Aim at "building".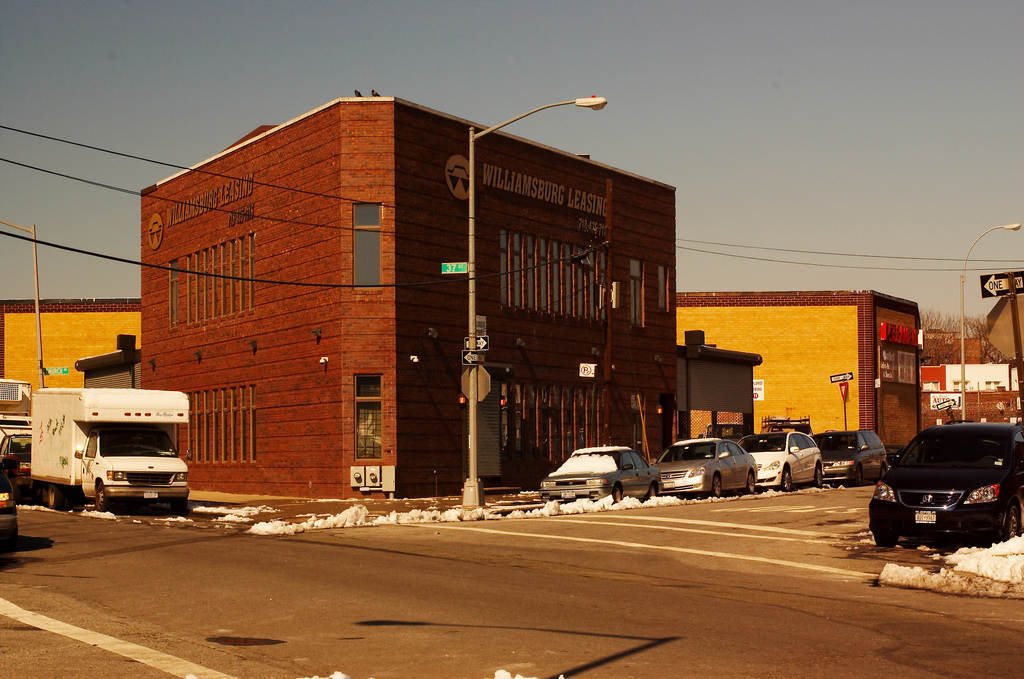
Aimed at rect(0, 291, 132, 480).
